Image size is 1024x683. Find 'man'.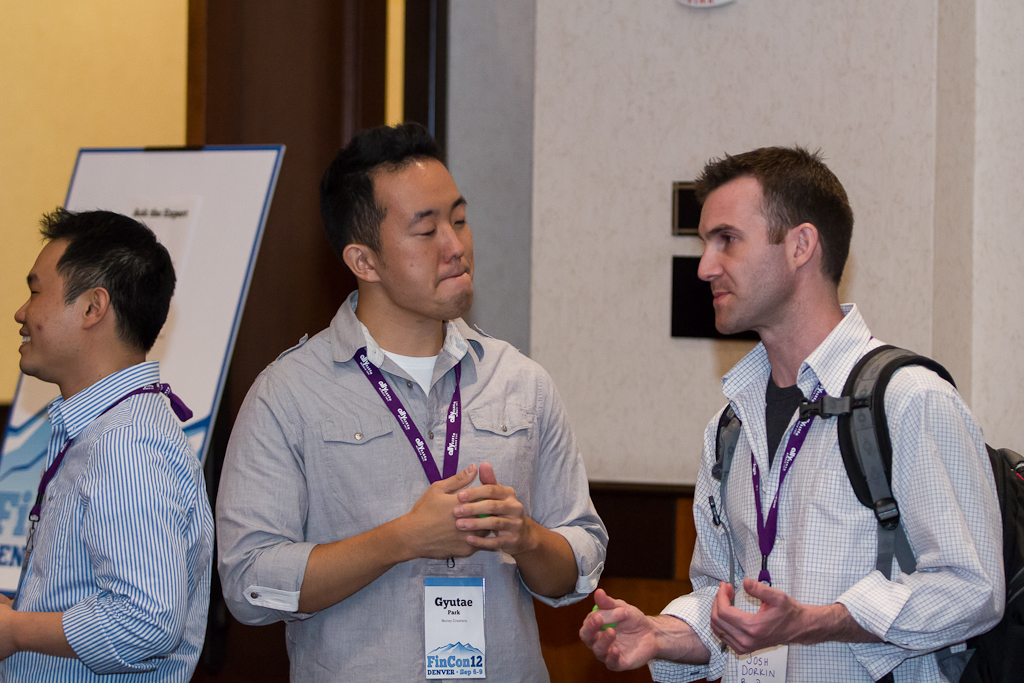
bbox=(0, 203, 215, 682).
